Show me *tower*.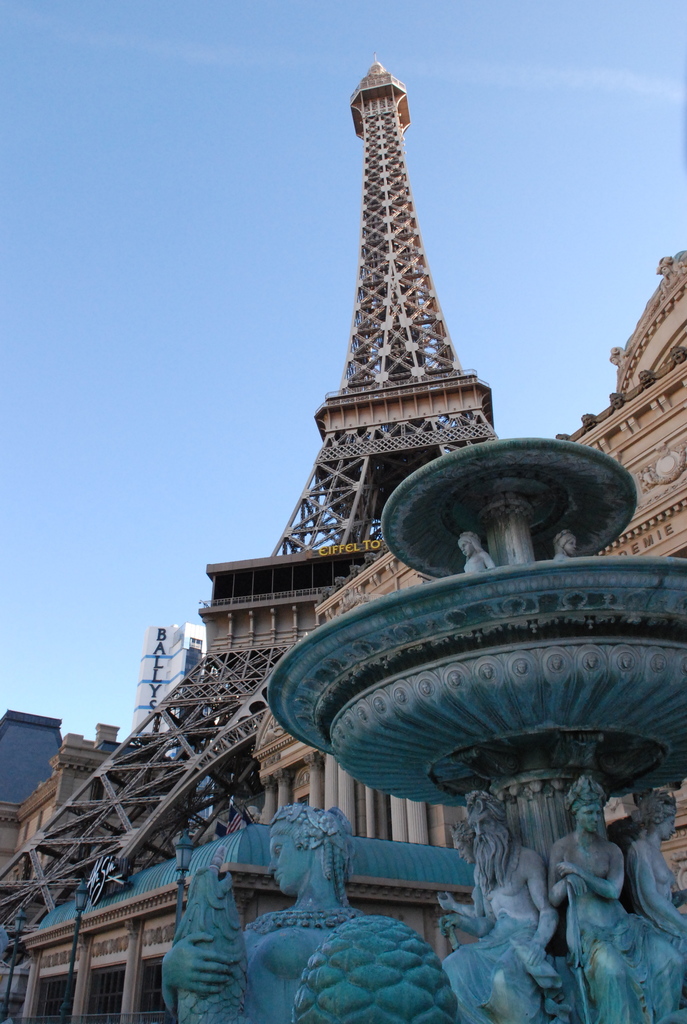
*tower* is here: [0, 51, 500, 1023].
